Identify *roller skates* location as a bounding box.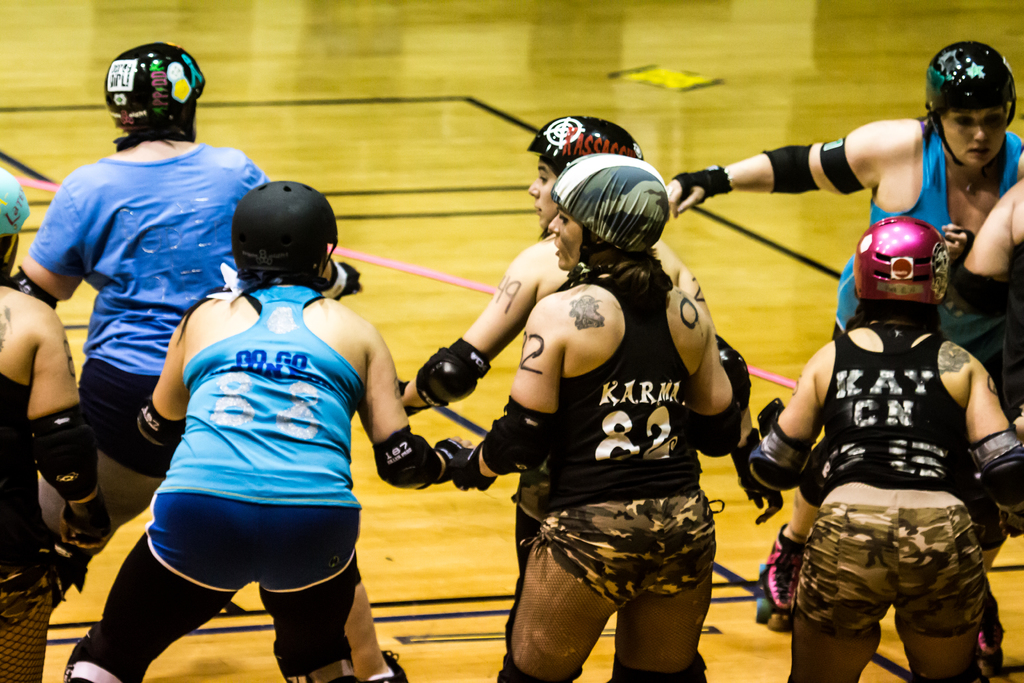
box=[976, 598, 1007, 676].
